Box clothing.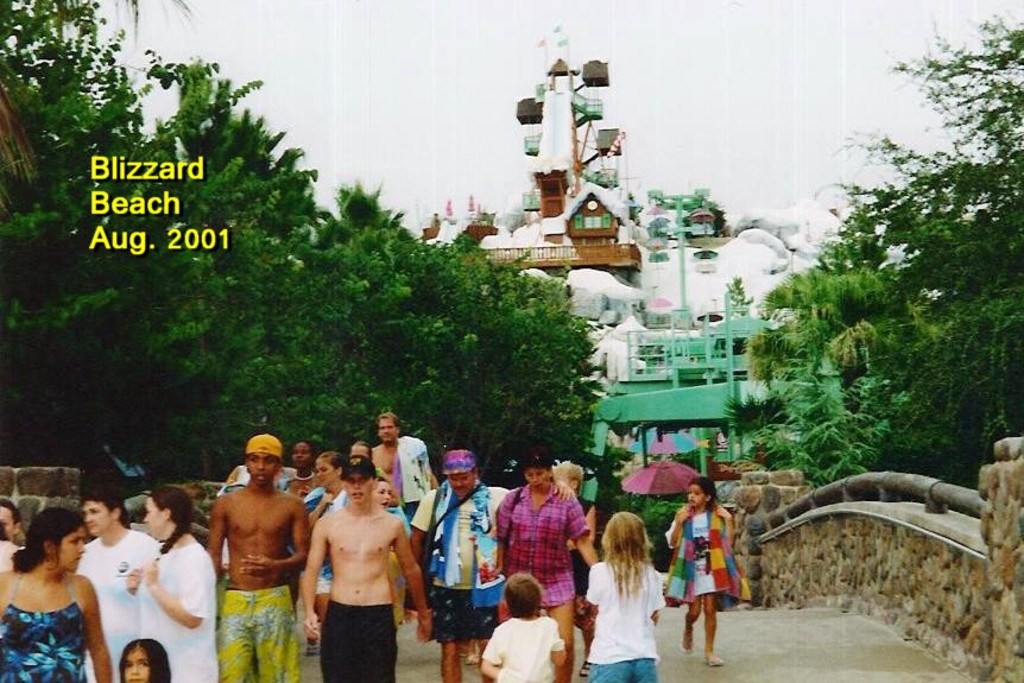
<region>0, 571, 94, 682</region>.
